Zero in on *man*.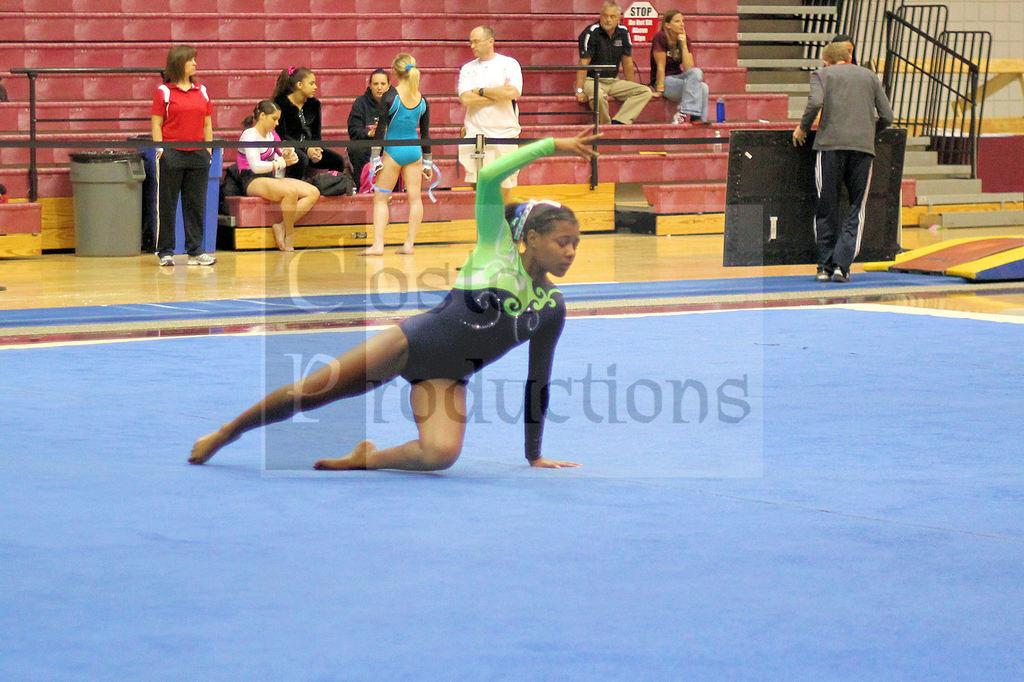
Zeroed in: BBox(454, 22, 527, 192).
